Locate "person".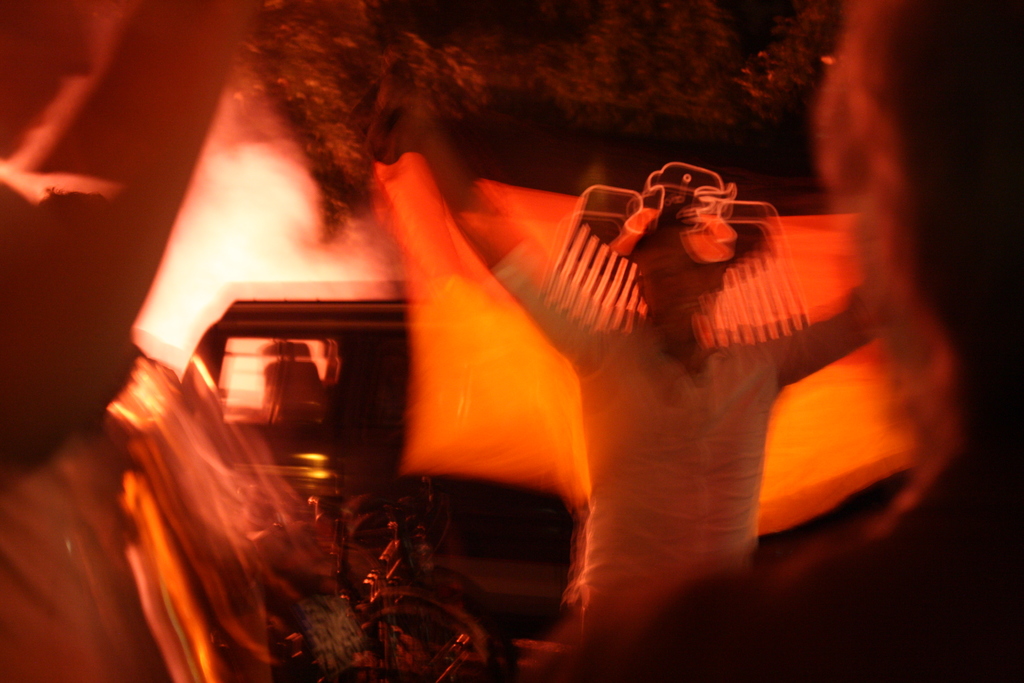
Bounding box: {"left": 545, "top": 0, "right": 1023, "bottom": 682}.
